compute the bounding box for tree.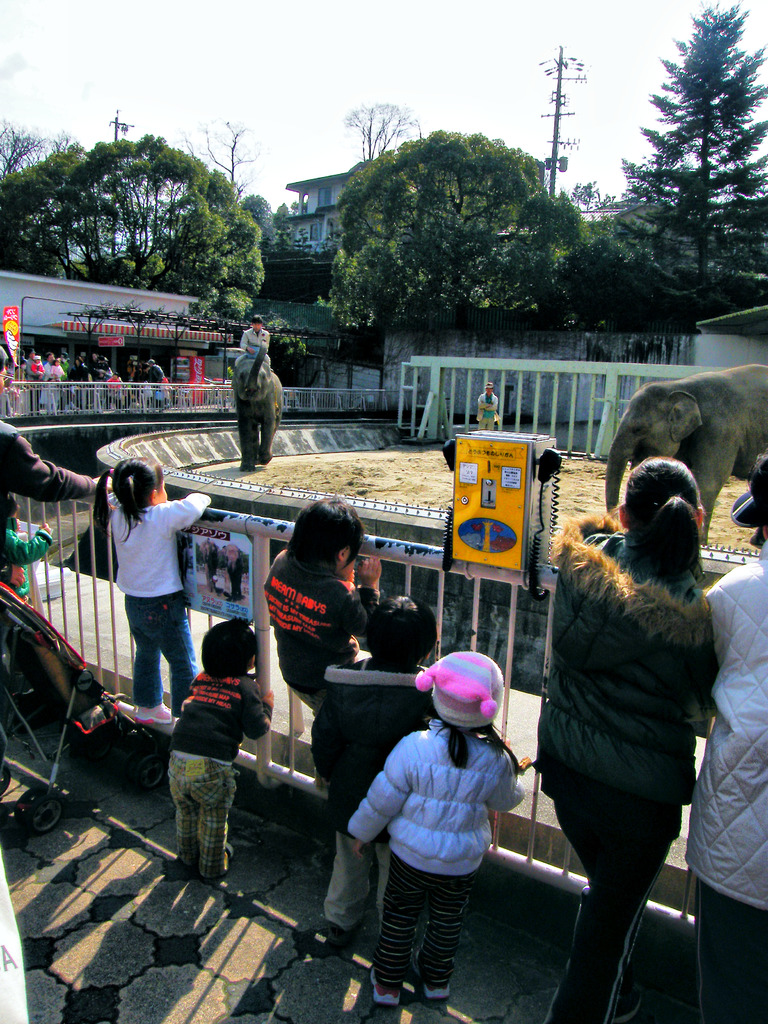
(338, 89, 433, 181).
